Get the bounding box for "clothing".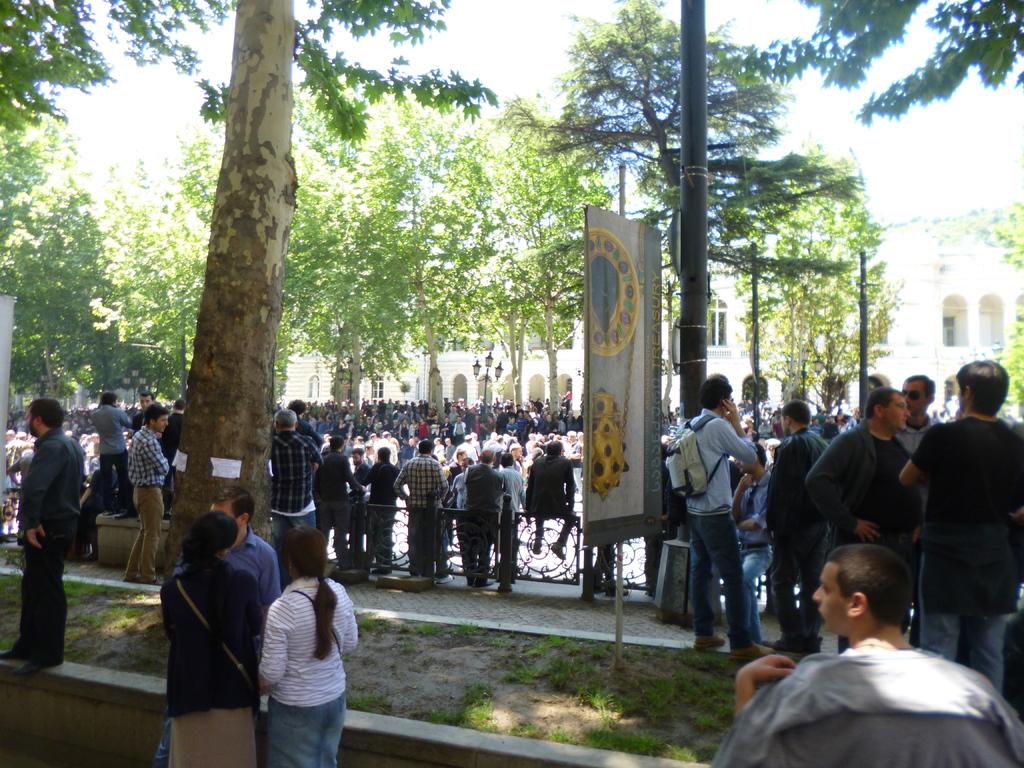
[left=147, top=508, right=258, bottom=750].
